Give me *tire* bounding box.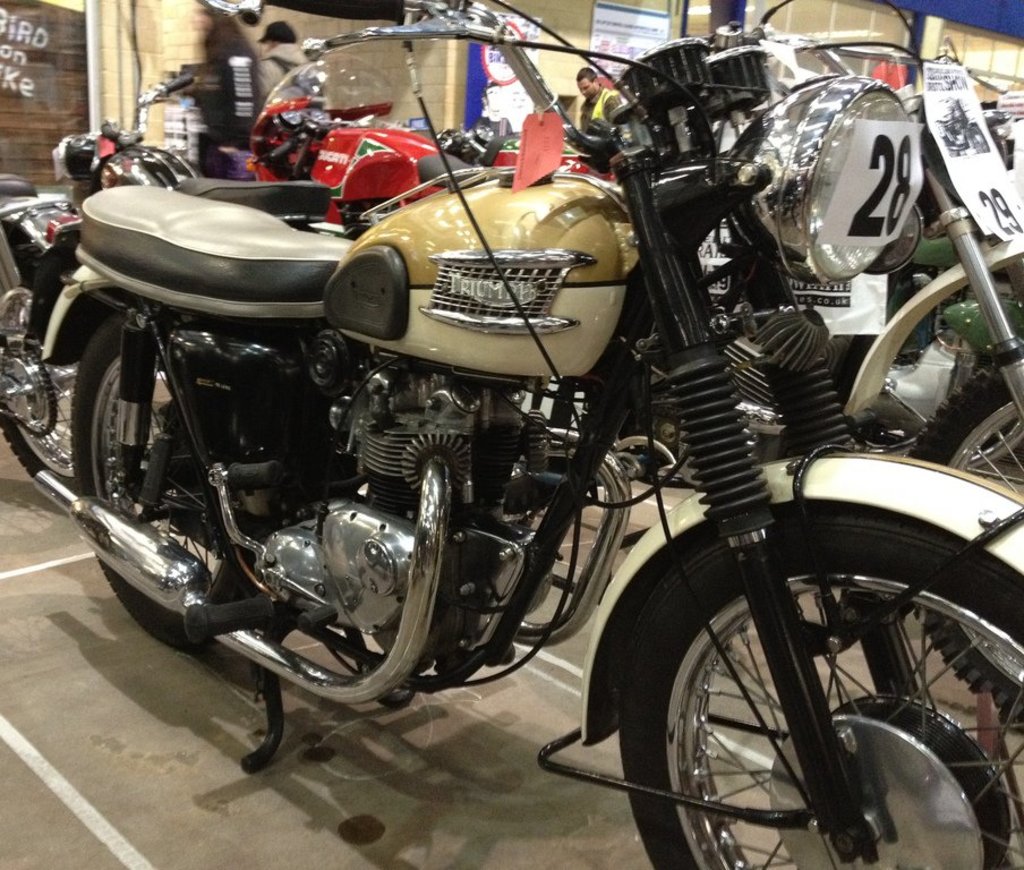
[904,359,1023,726].
